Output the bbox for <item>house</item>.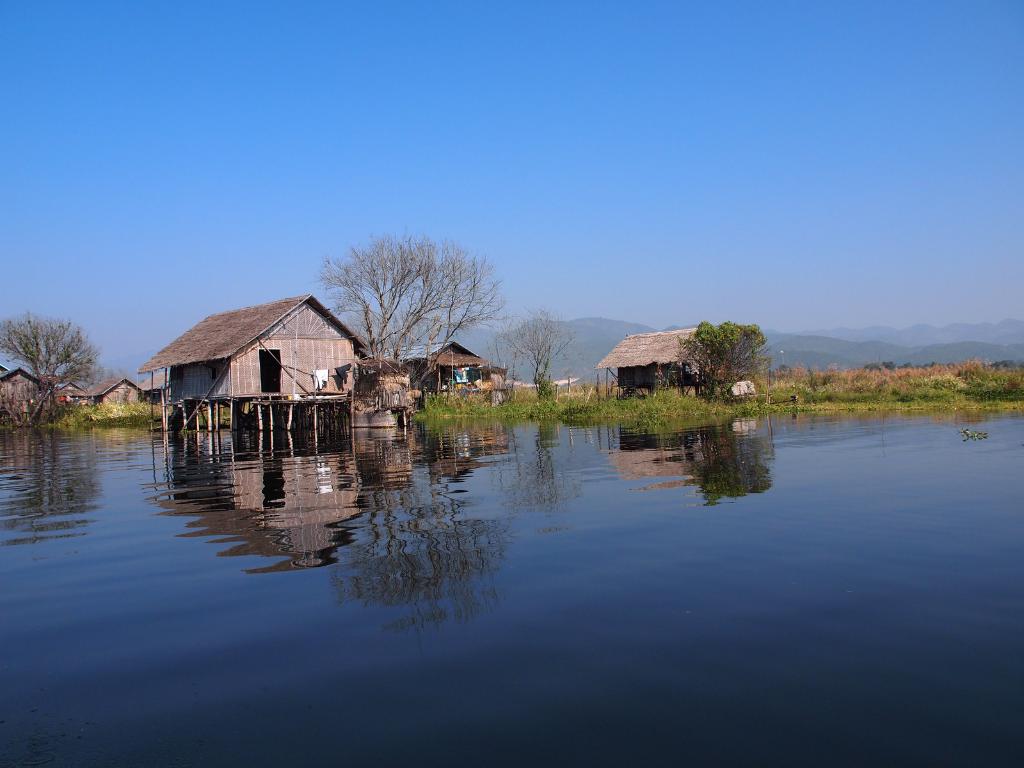
detection(67, 372, 156, 425).
